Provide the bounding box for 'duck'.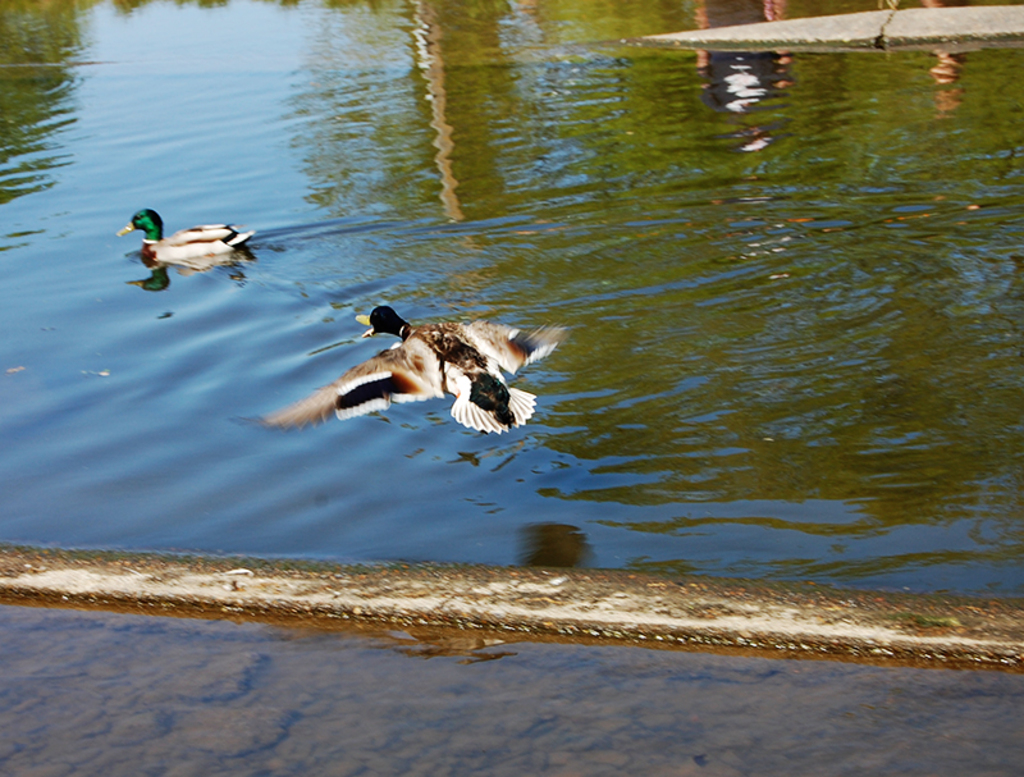
[270, 292, 568, 438].
